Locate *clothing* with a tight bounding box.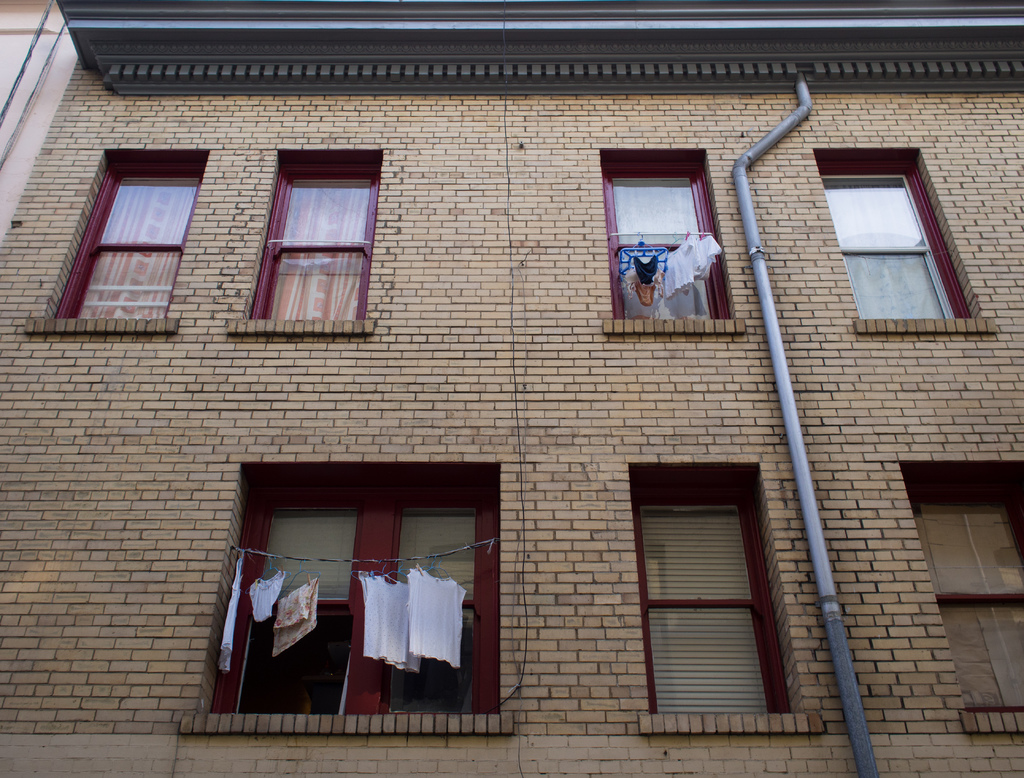
[left=346, top=582, right=470, bottom=695].
